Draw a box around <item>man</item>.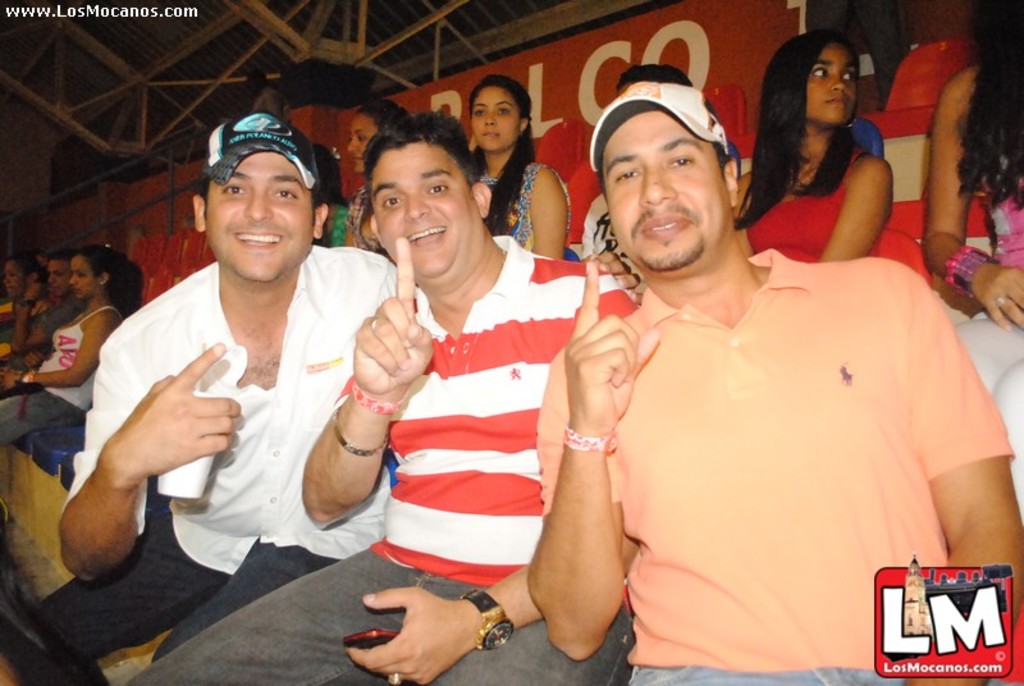
BBox(28, 109, 394, 685).
